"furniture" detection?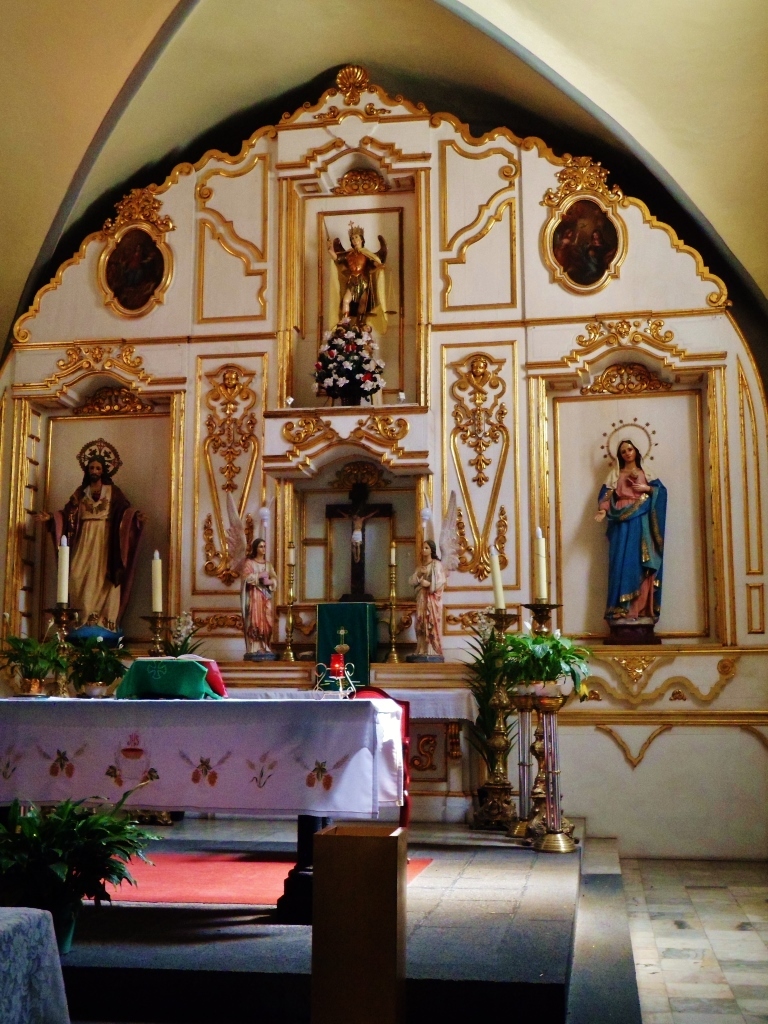
<box>0,907,50,1023</box>
